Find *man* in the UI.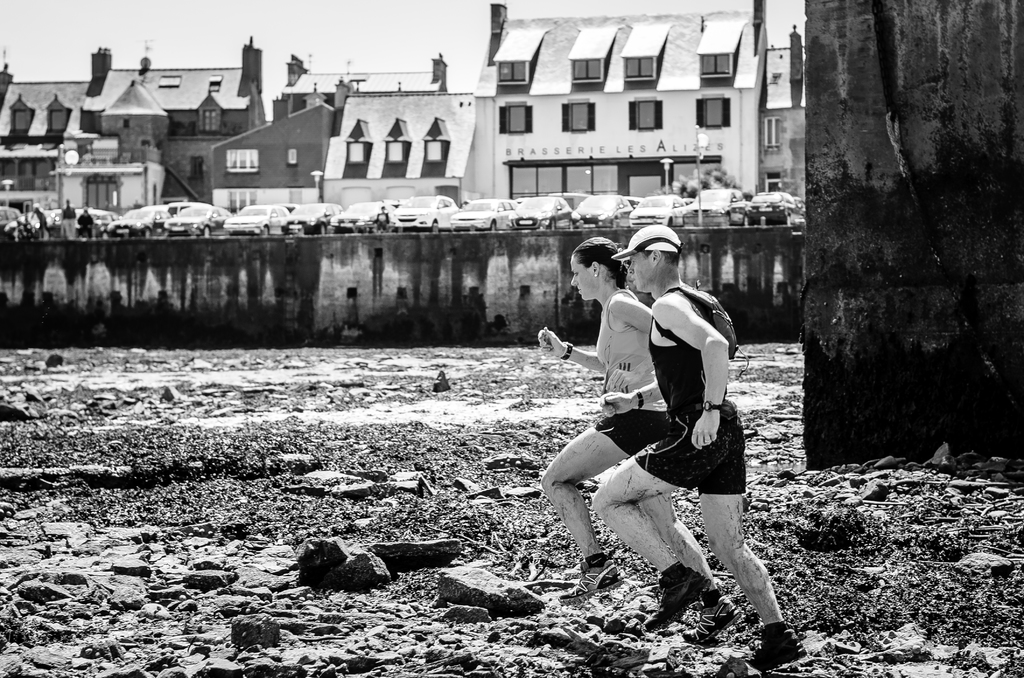
UI element at <box>59,204,79,241</box>.
